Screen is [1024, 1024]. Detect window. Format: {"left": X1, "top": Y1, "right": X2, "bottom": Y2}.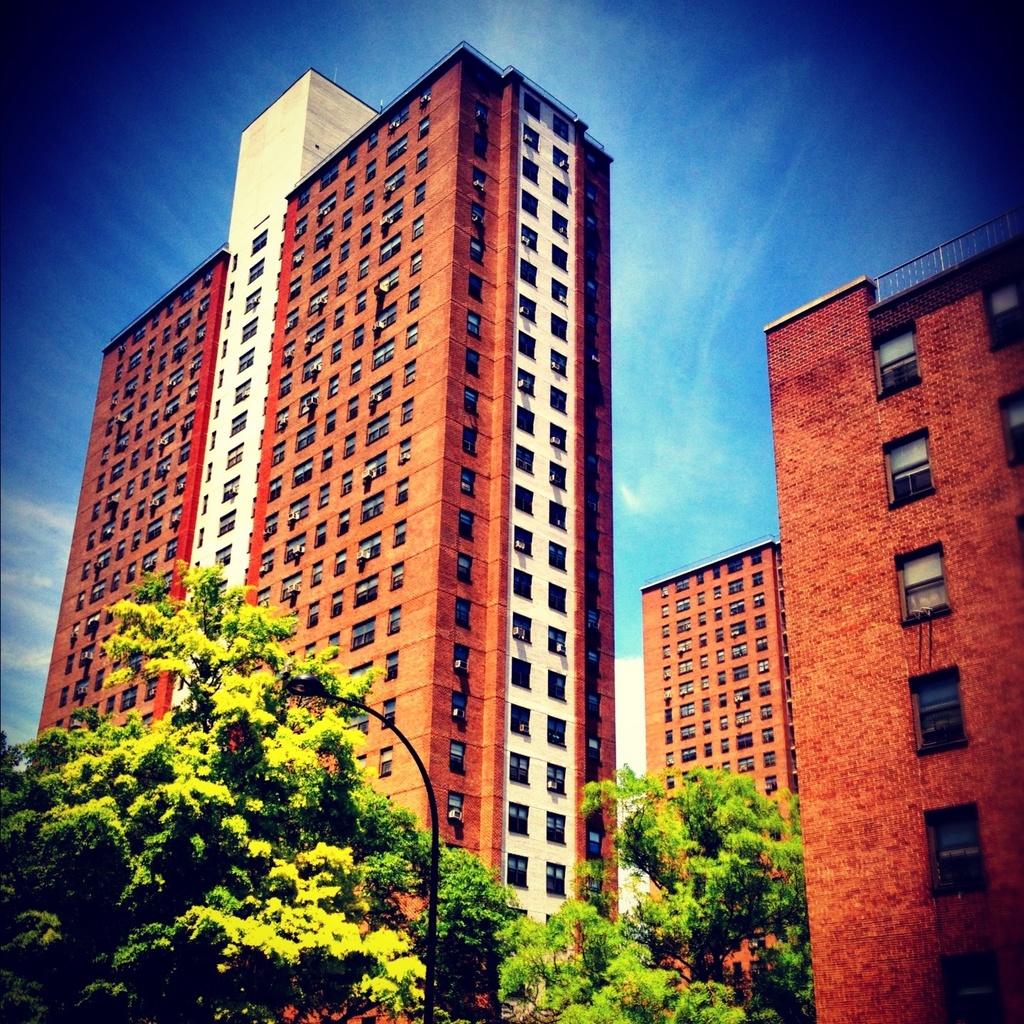
{"left": 702, "top": 654, "right": 709, "bottom": 668}.
